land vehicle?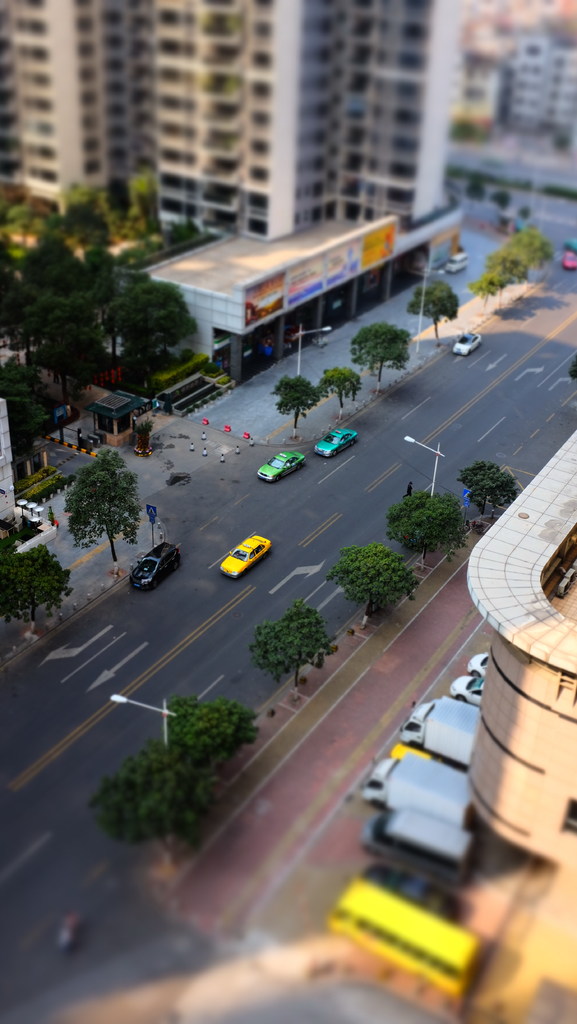
bbox=(451, 330, 481, 357)
